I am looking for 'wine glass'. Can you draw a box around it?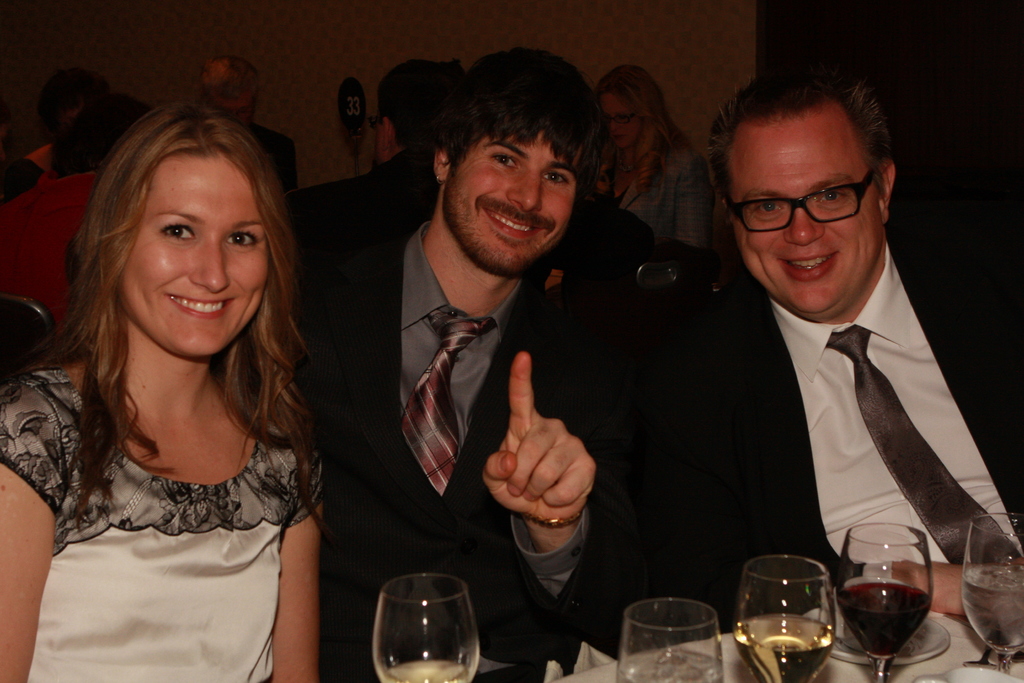
Sure, the bounding box is region(834, 520, 932, 682).
